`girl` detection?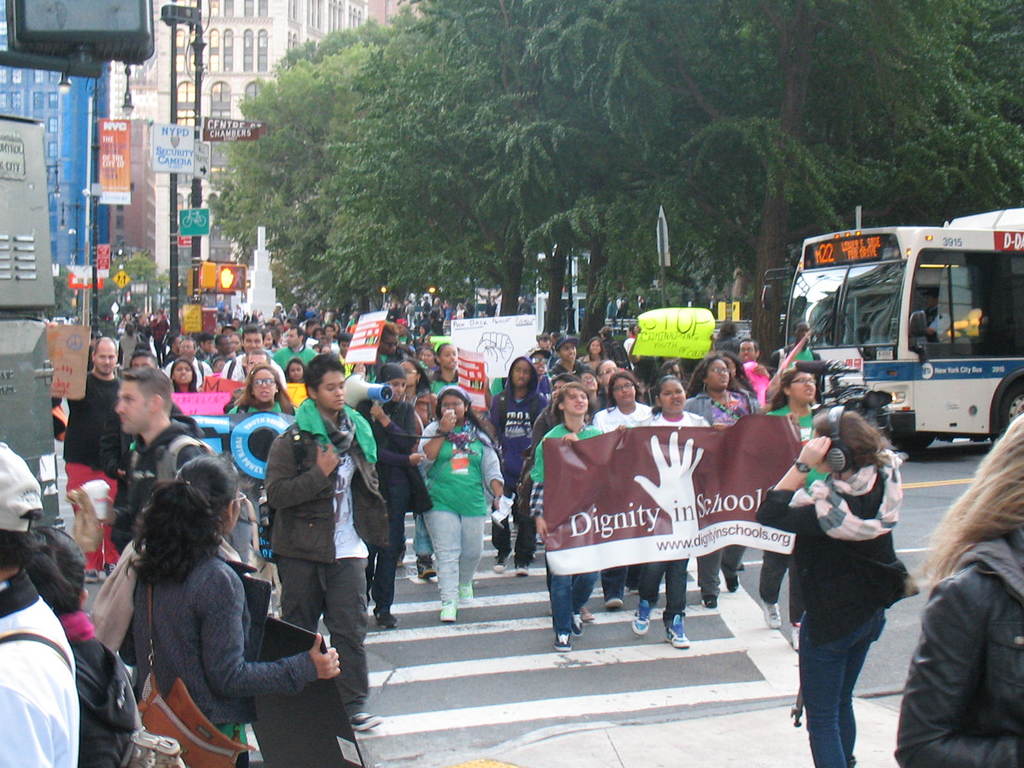
(x1=886, y1=412, x2=1023, y2=767)
